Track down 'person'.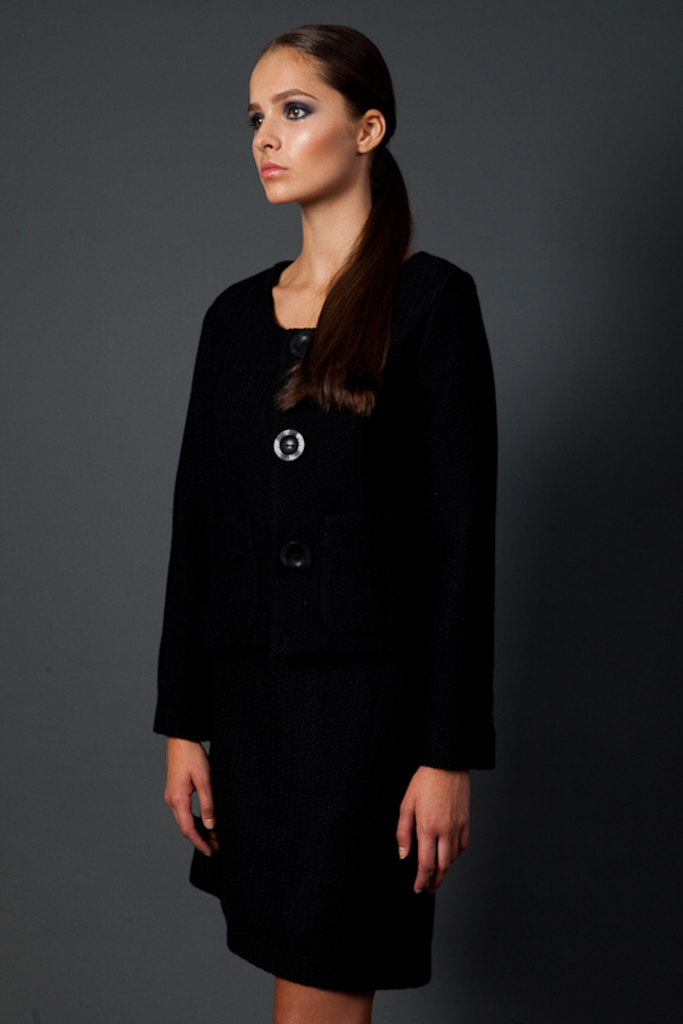
Tracked to [154, 25, 494, 1023].
